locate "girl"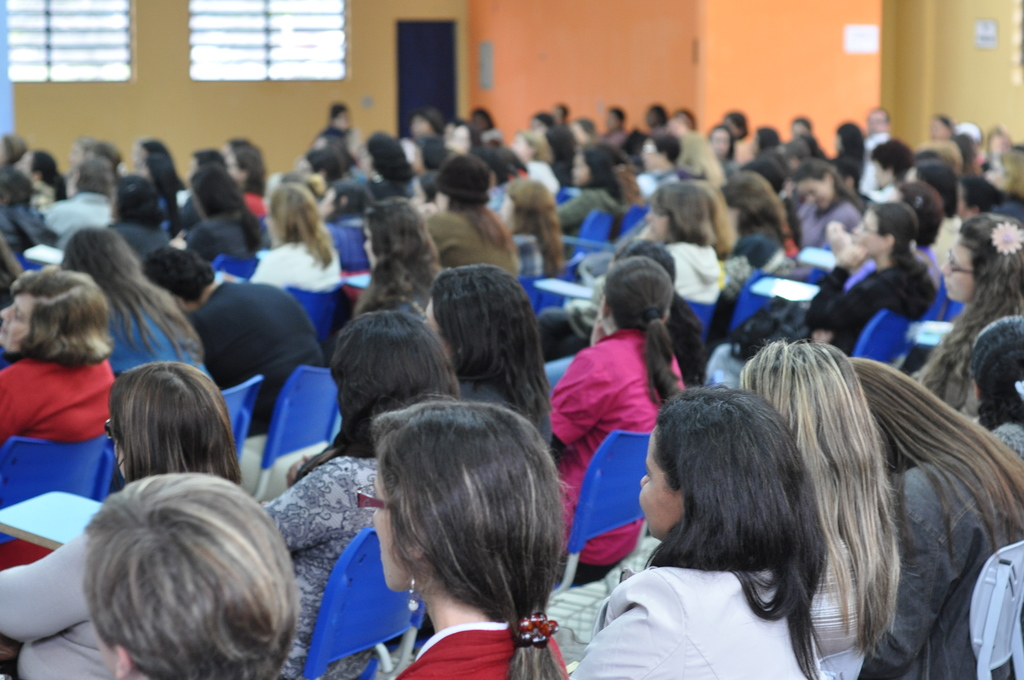
Rect(734, 332, 901, 679)
